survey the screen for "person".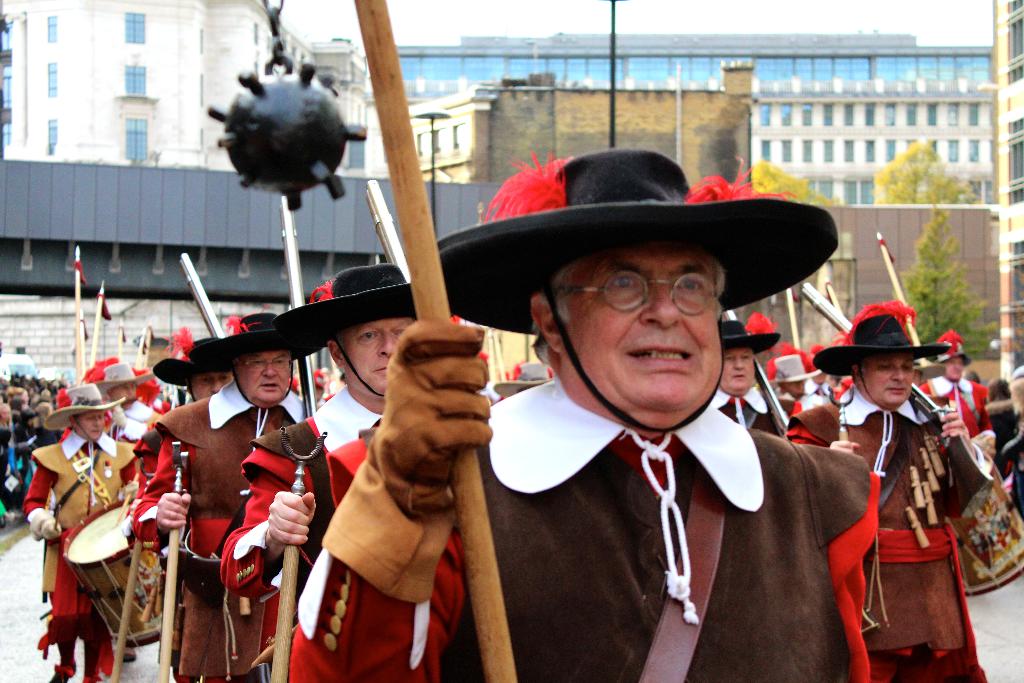
Survey found: {"x1": 702, "y1": 317, "x2": 792, "y2": 447}.
